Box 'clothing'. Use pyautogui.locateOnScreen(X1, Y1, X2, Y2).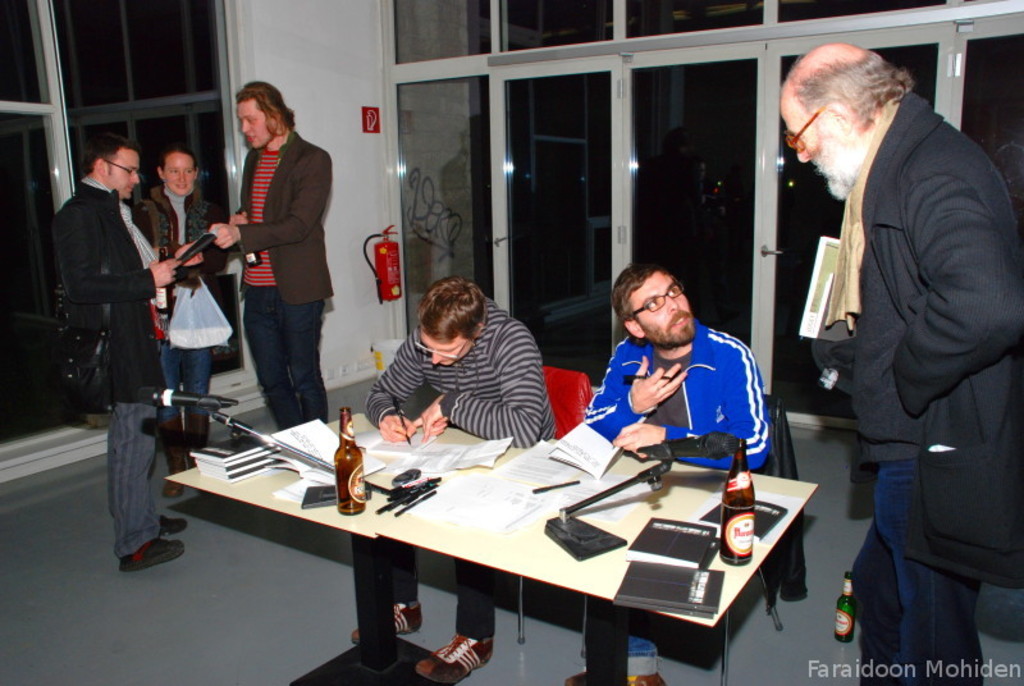
pyautogui.locateOnScreen(809, 86, 1023, 680).
